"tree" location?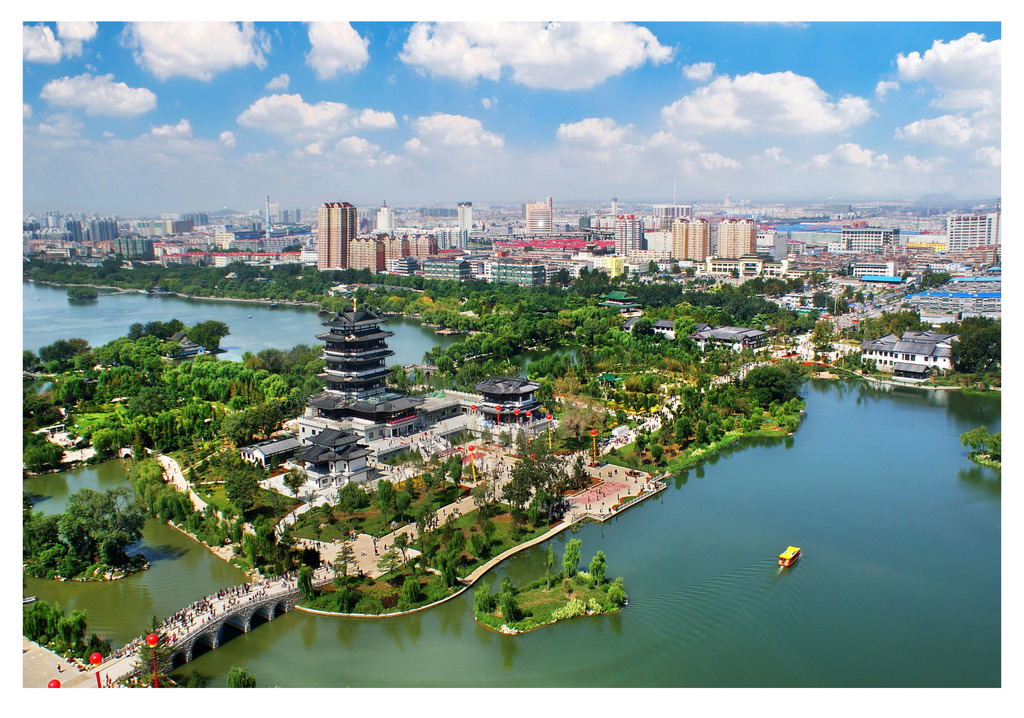
left=116, top=344, right=131, bottom=363
